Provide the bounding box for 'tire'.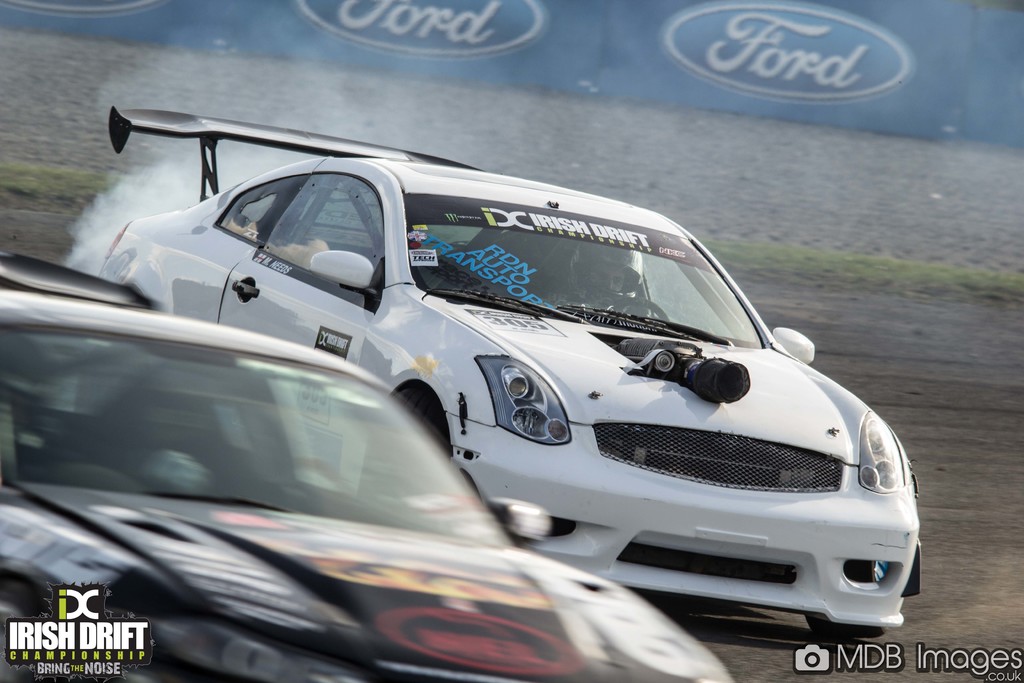
x1=392 y1=391 x2=452 y2=464.
